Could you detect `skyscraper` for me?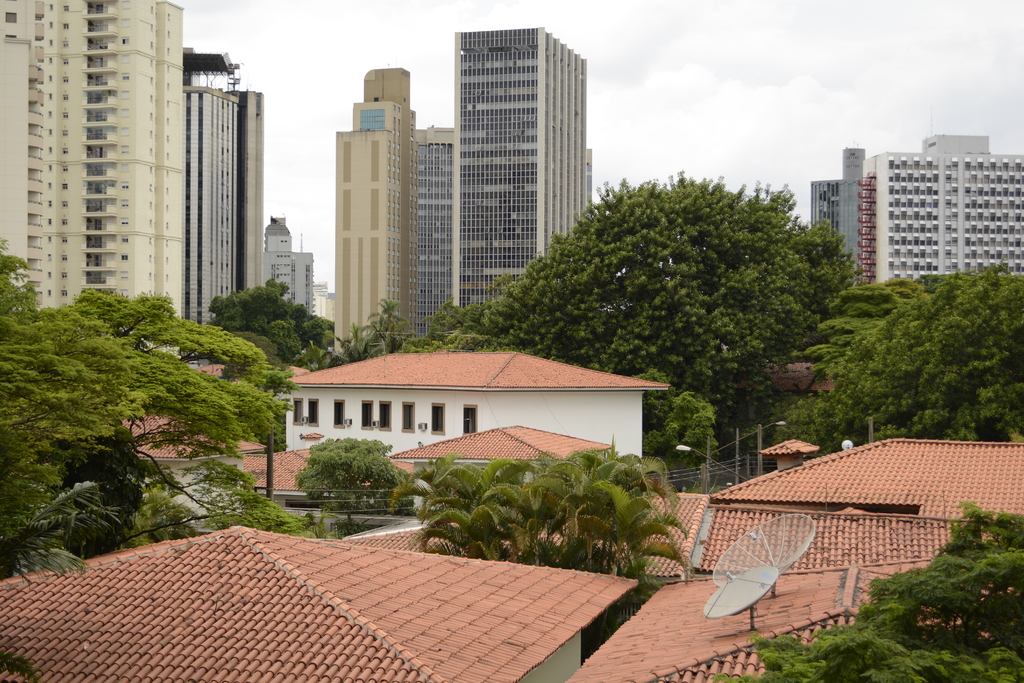
Detection result: (x1=332, y1=67, x2=414, y2=362).
